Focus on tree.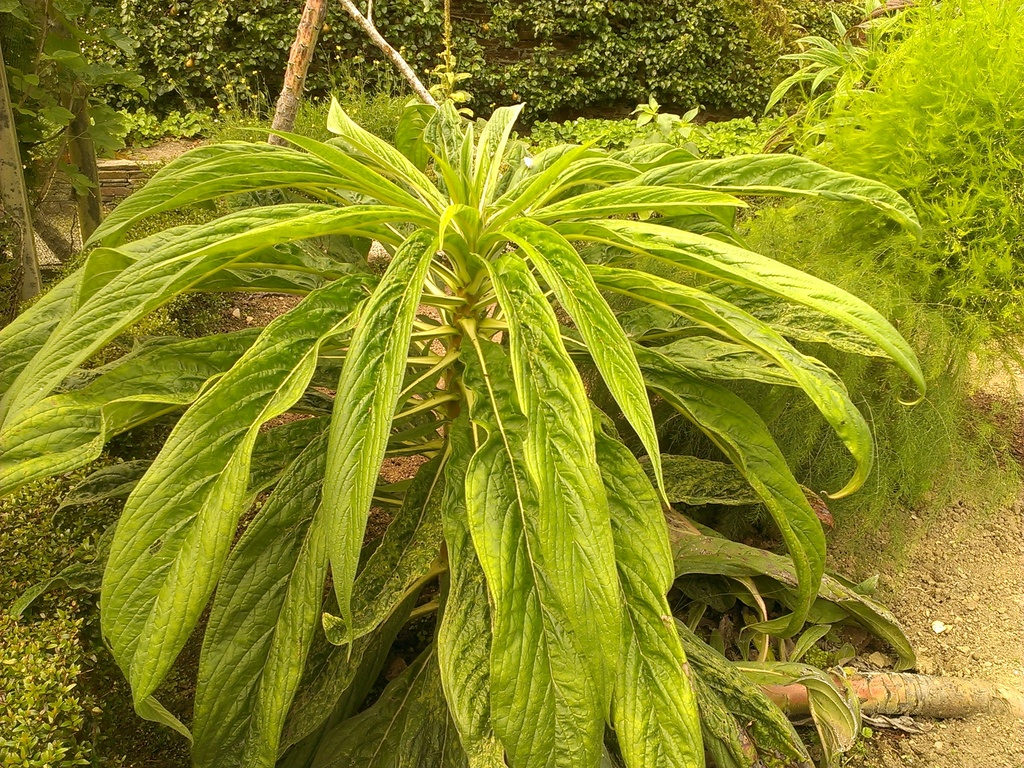
Focused at (left=349, top=0, right=476, bottom=113).
